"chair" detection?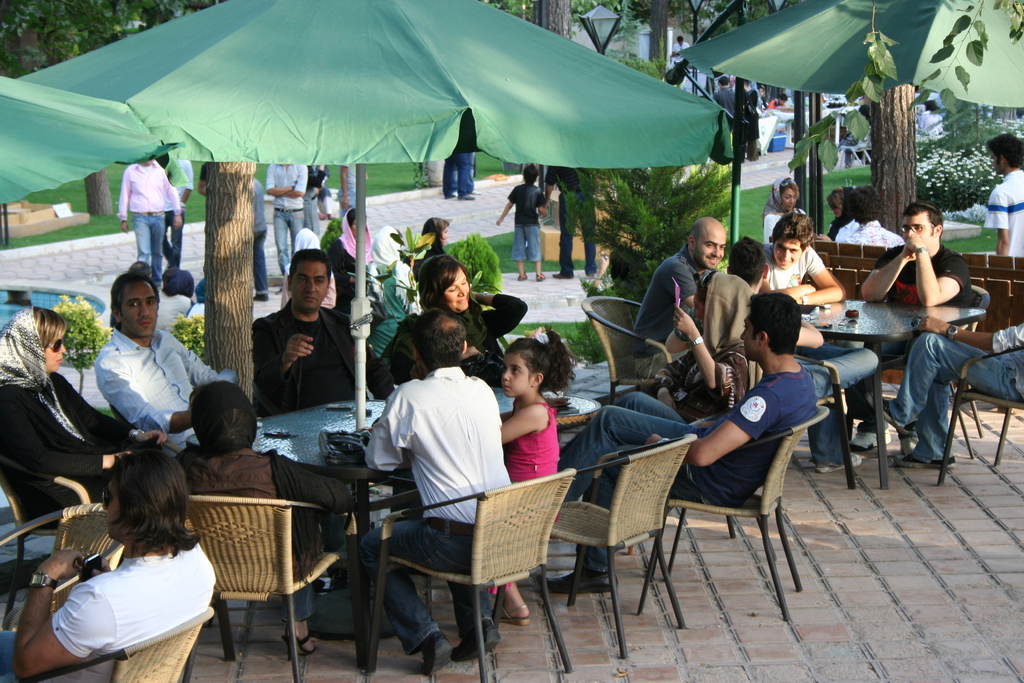
detection(0, 501, 125, 630)
